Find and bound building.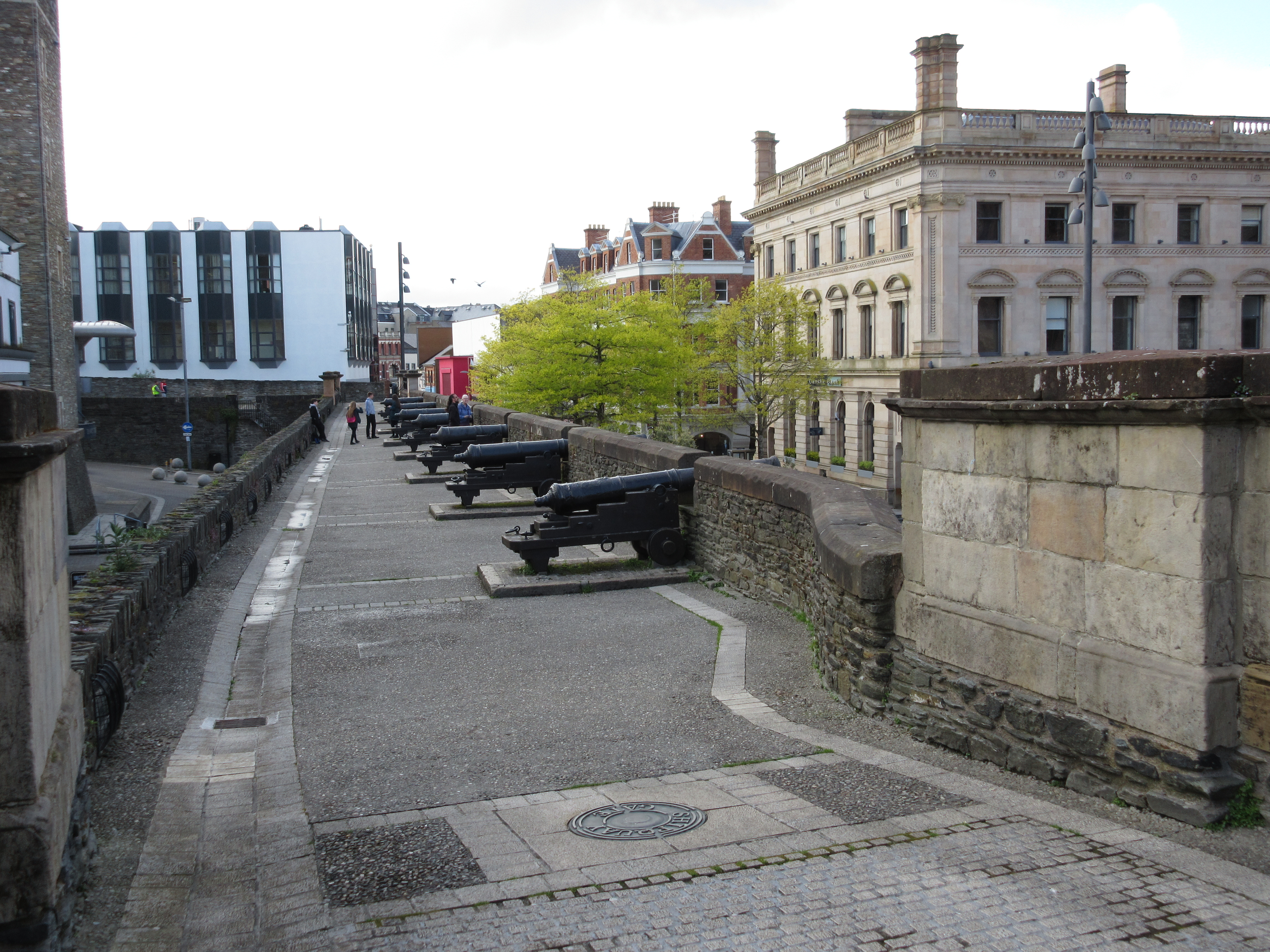
Bound: (left=205, top=10, right=350, bottom=136).
